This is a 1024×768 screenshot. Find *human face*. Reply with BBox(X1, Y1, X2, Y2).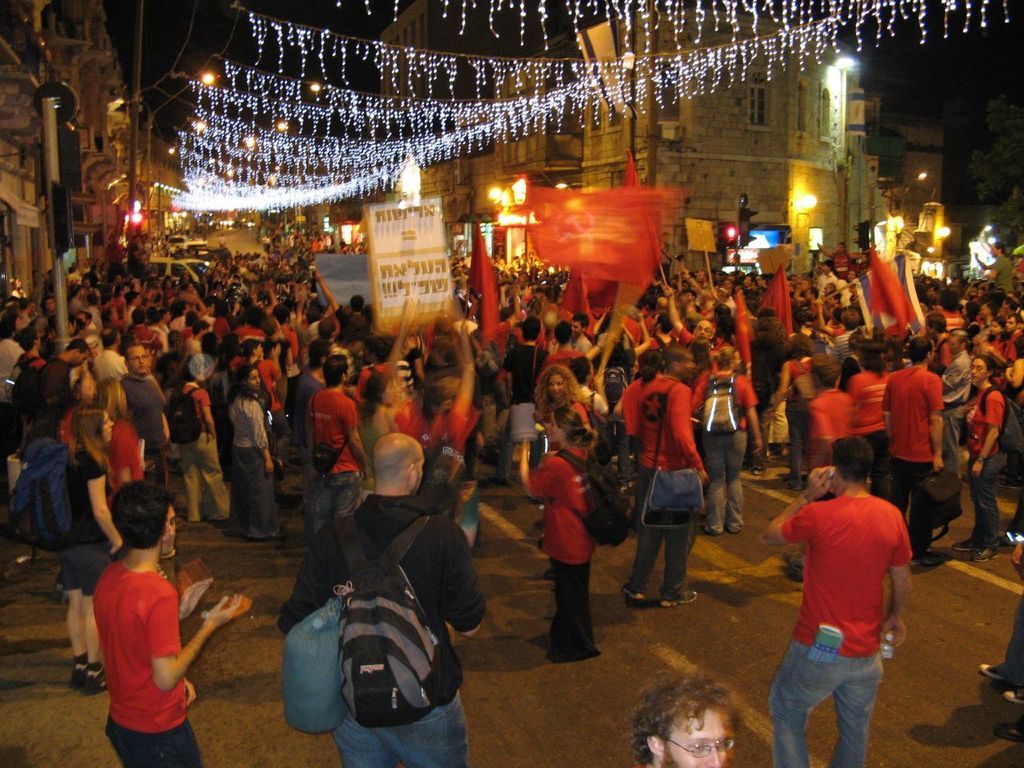
BBox(161, 502, 177, 554).
